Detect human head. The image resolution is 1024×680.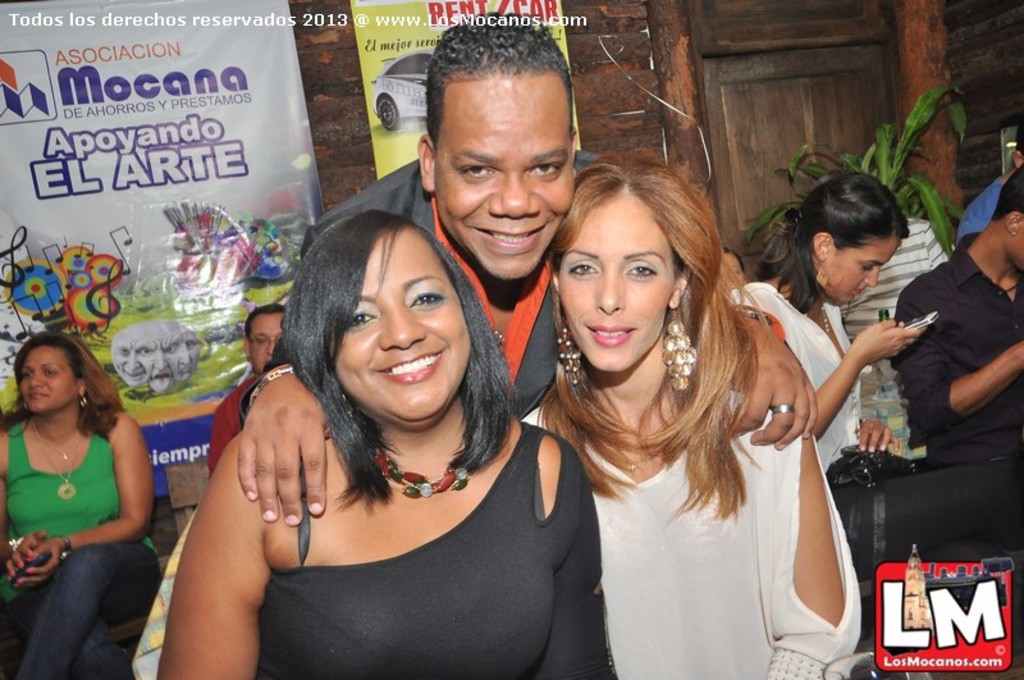
locate(420, 6, 577, 278).
